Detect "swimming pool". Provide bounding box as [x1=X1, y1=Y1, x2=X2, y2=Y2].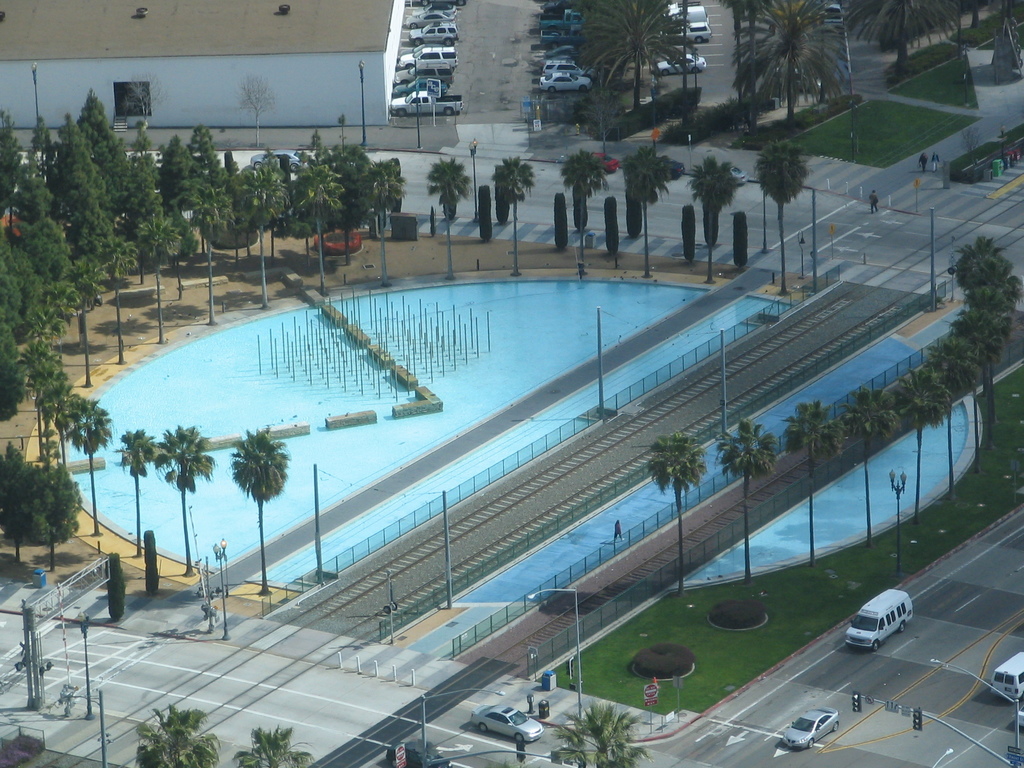
[x1=31, y1=282, x2=1003, y2=718].
